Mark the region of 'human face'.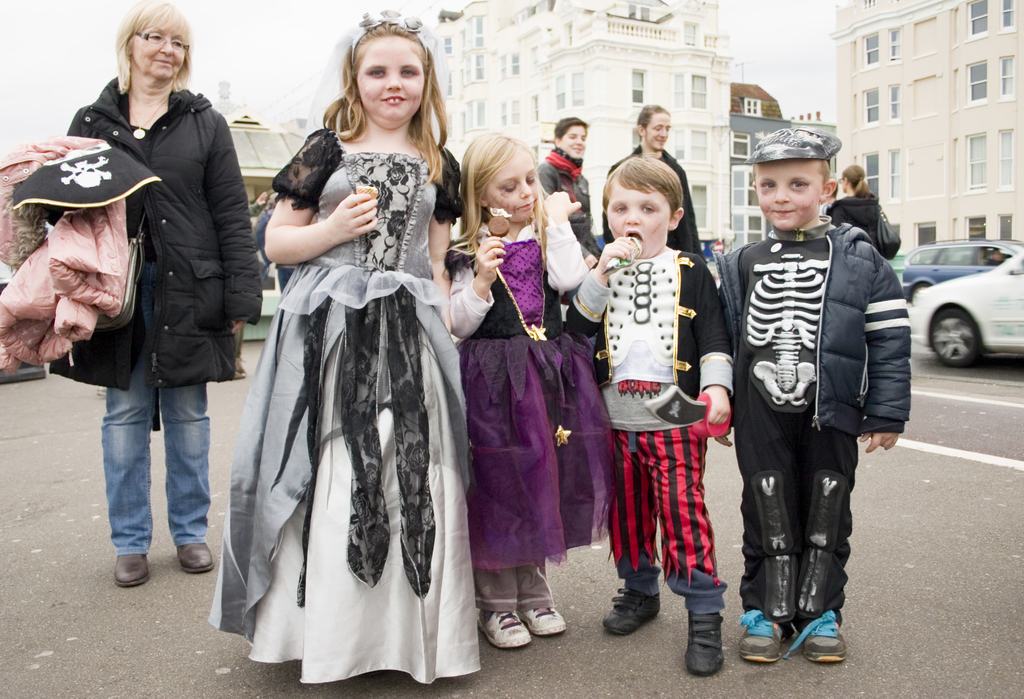
Region: 562, 127, 587, 159.
